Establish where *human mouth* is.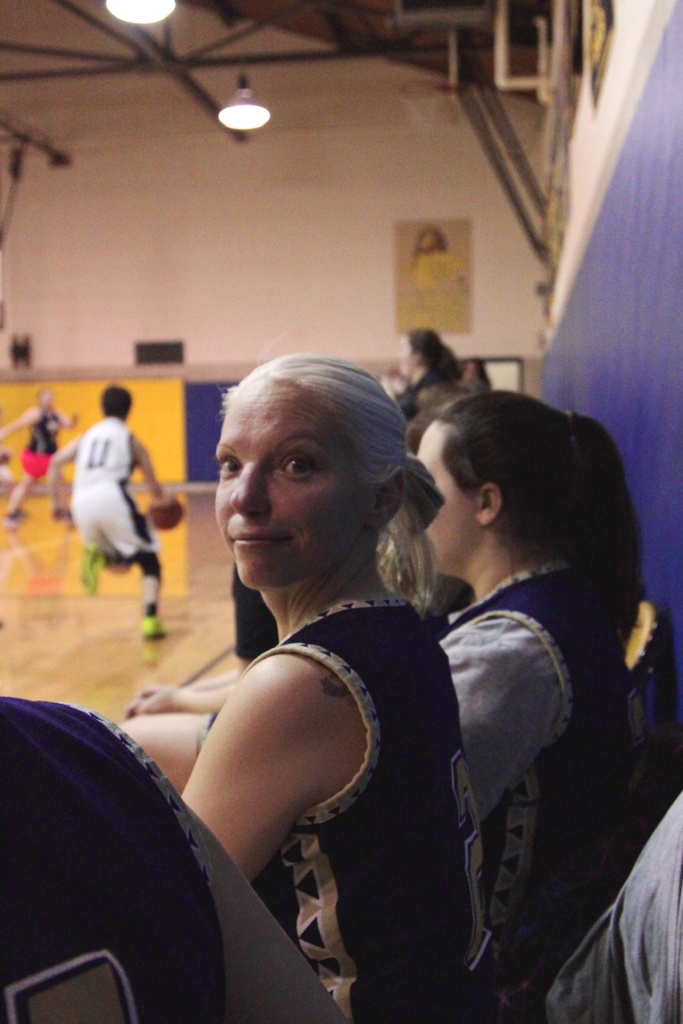
Established at left=231, top=535, right=290, bottom=539.
